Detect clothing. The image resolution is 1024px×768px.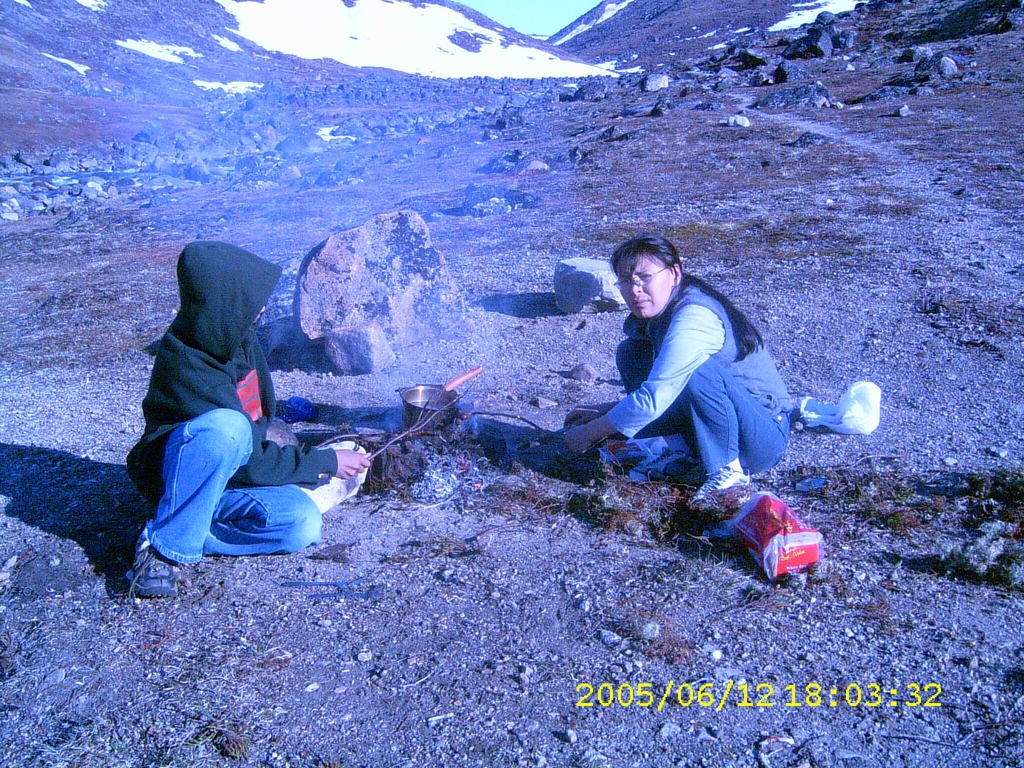
Rect(121, 221, 340, 575).
